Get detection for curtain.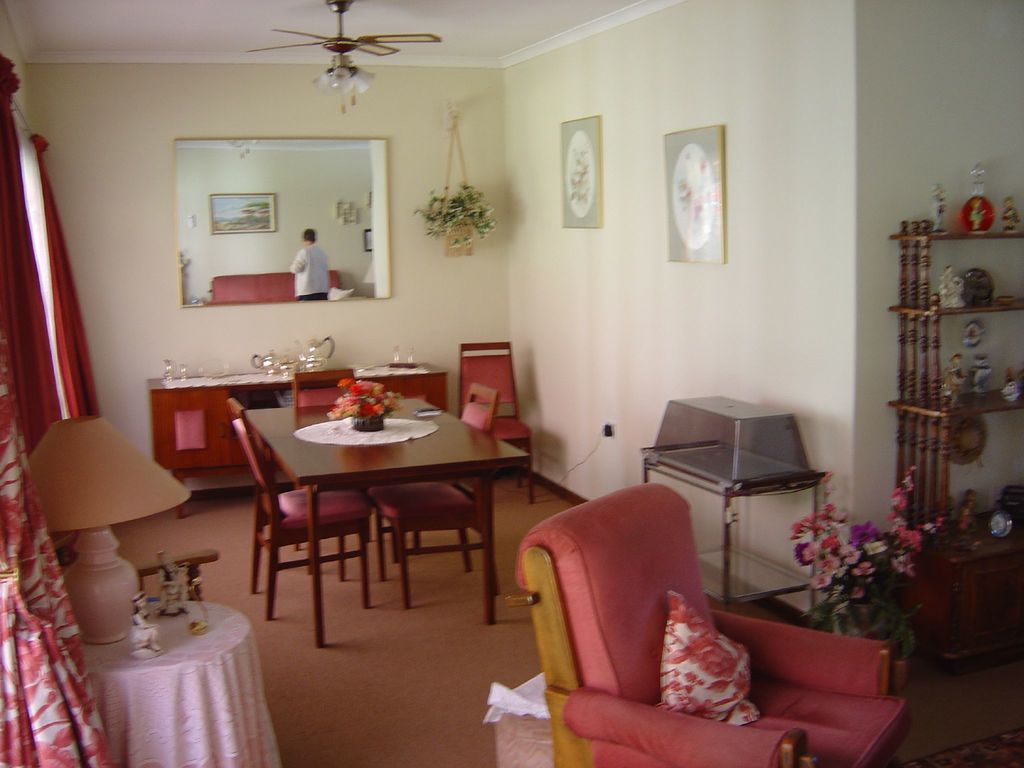
Detection: {"left": 29, "top": 134, "right": 102, "bottom": 420}.
